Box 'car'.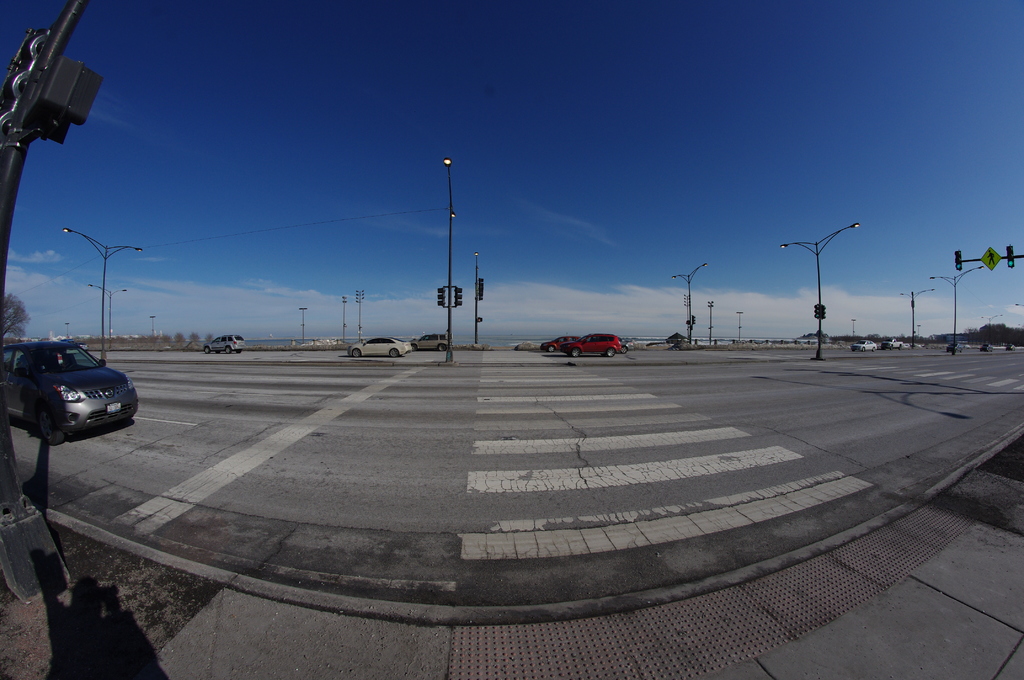
415,330,451,352.
